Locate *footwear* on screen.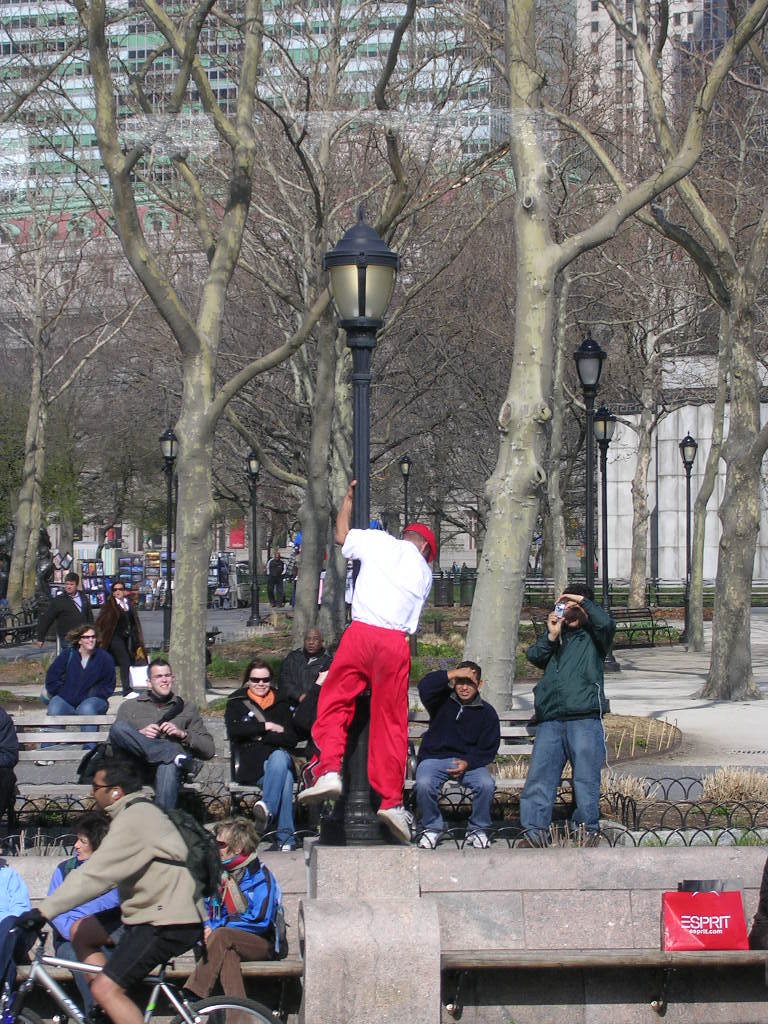
On screen at BBox(467, 831, 491, 849).
